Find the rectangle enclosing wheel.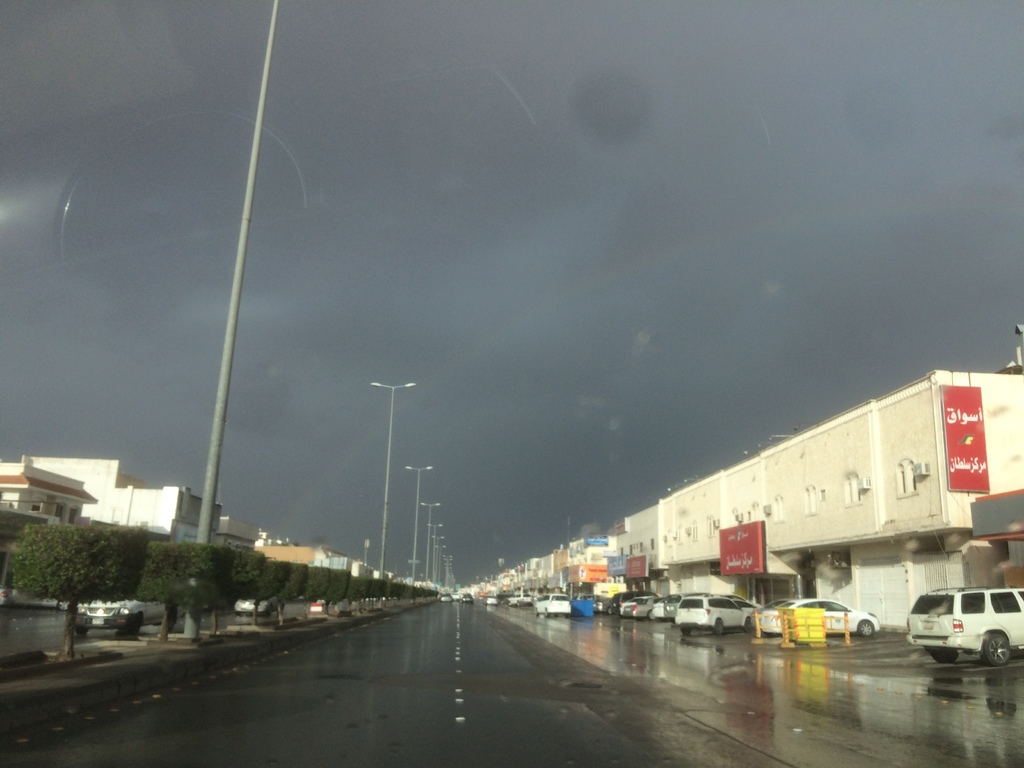
bbox(131, 612, 143, 635).
